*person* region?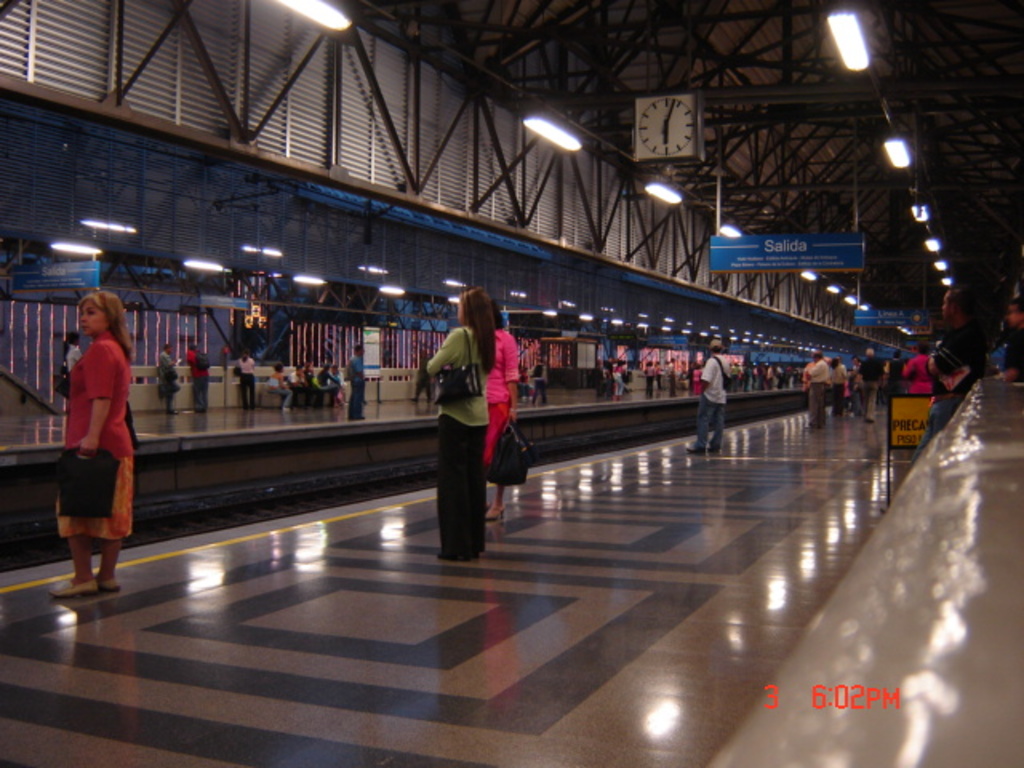
l=182, t=347, r=216, b=421
